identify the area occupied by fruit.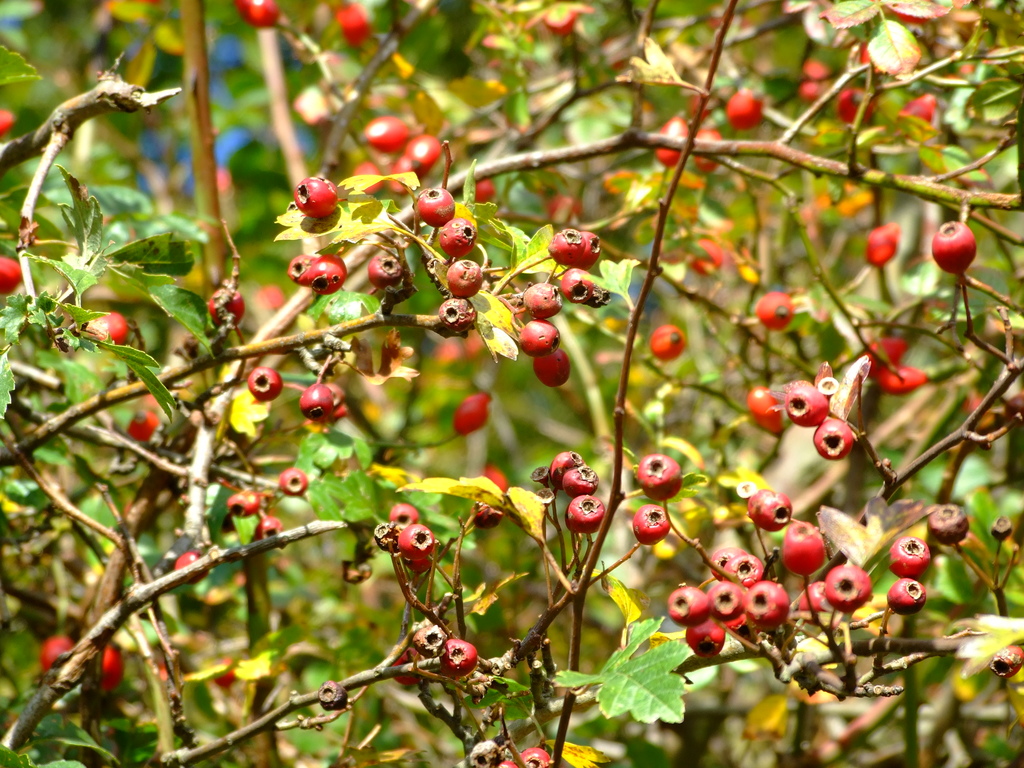
Area: select_region(44, 636, 76, 675).
